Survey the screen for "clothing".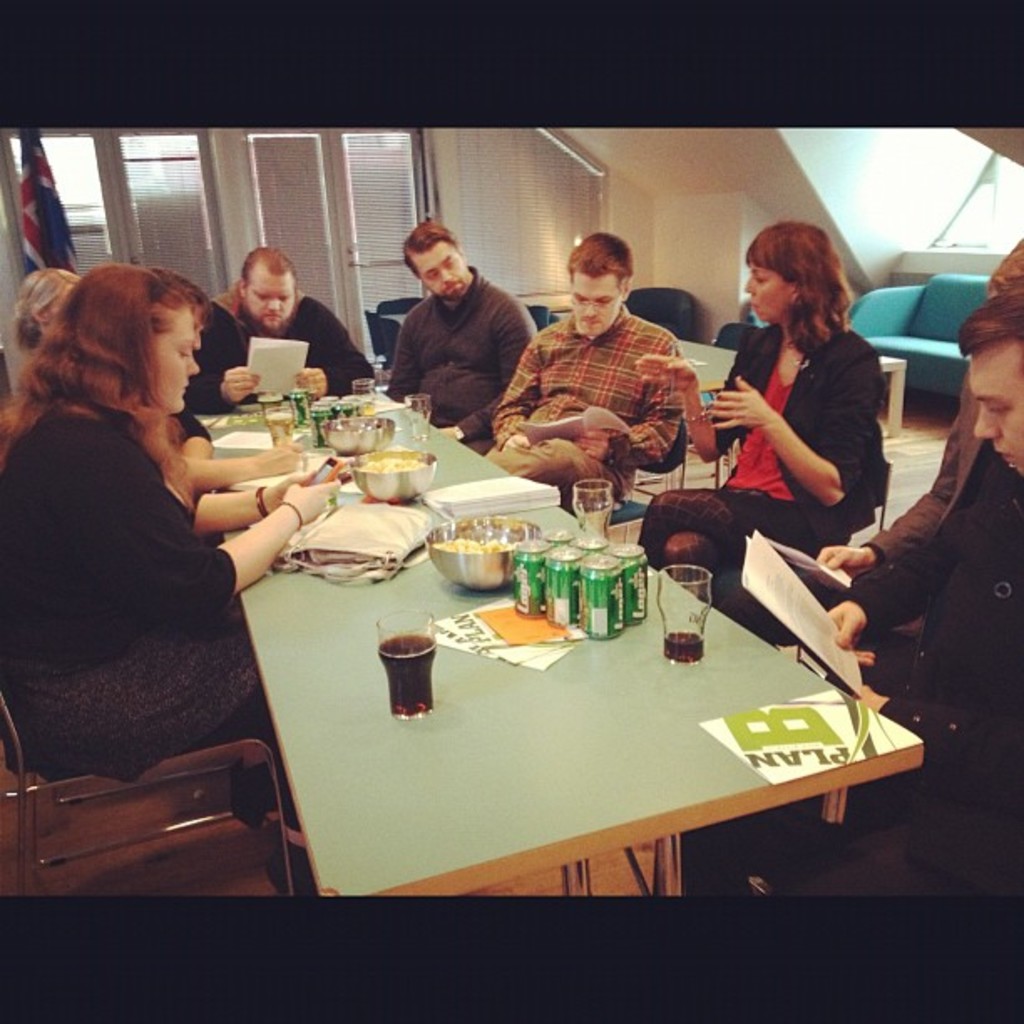
Survey found: bbox(632, 320, 887, 597).
